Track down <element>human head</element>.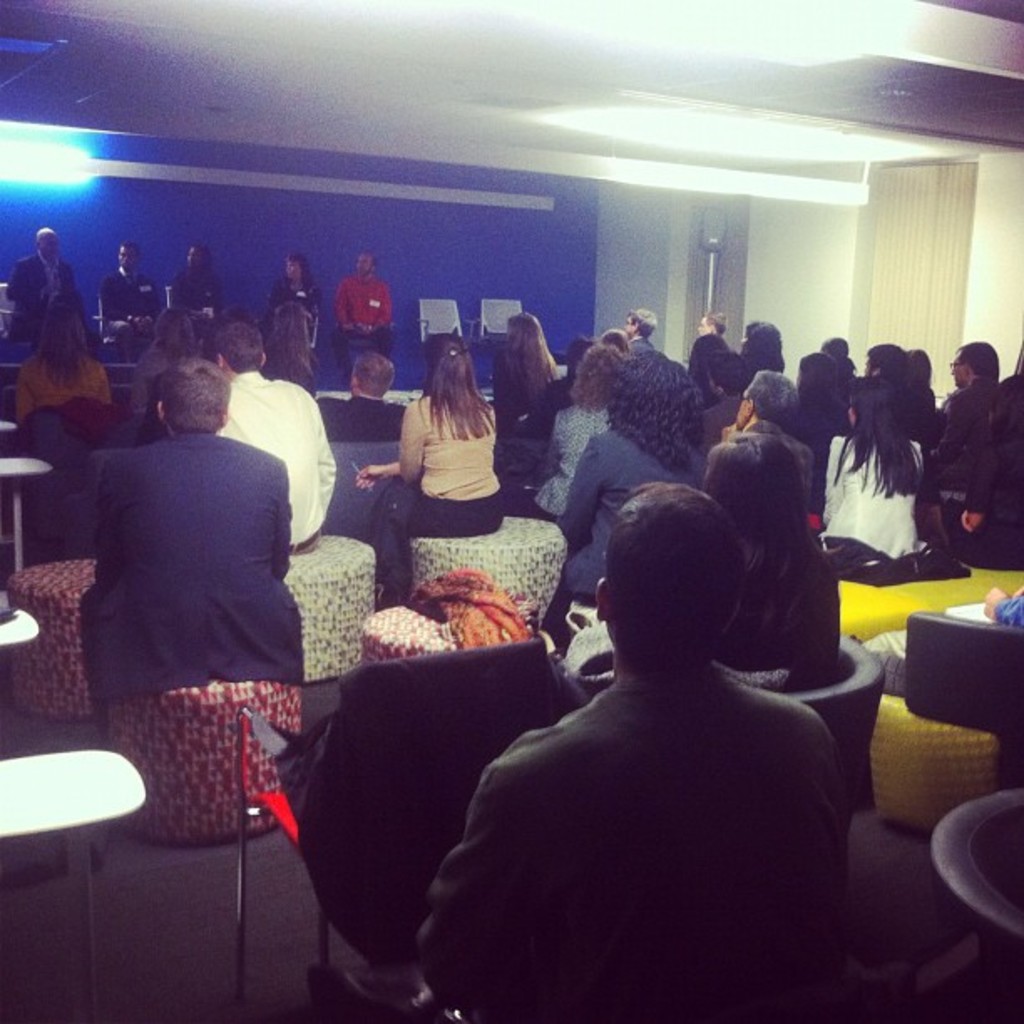
Tracked to (833,355,858,378).
